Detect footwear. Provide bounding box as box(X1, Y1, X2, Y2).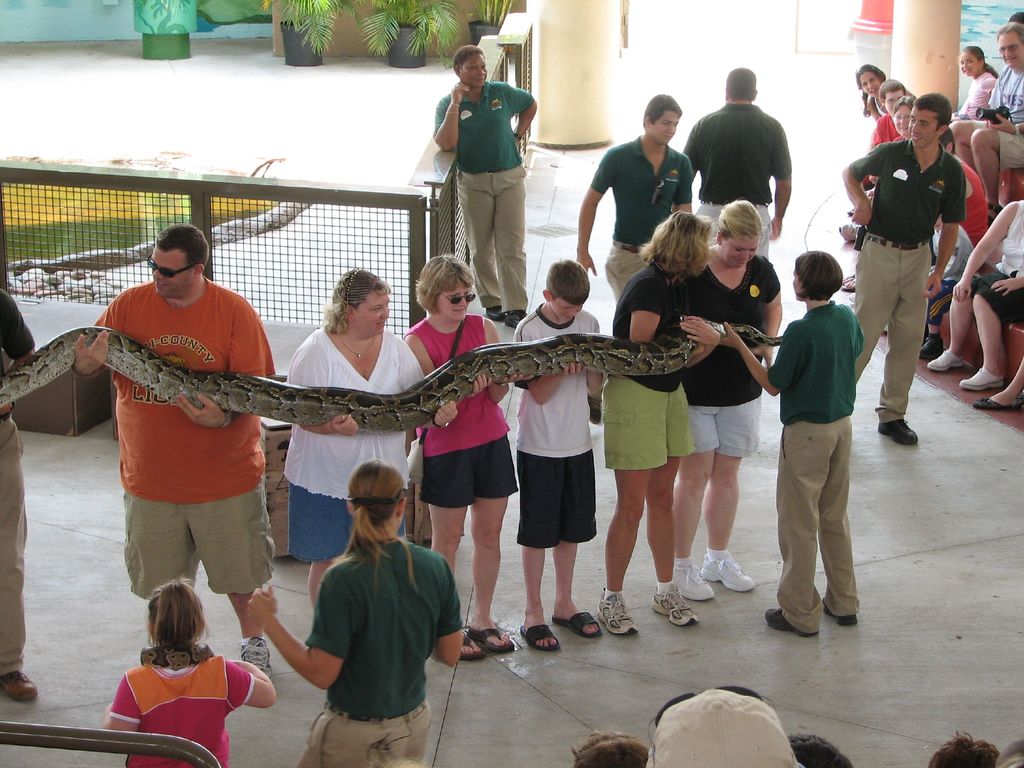
box(673, 560, 718, 600).
